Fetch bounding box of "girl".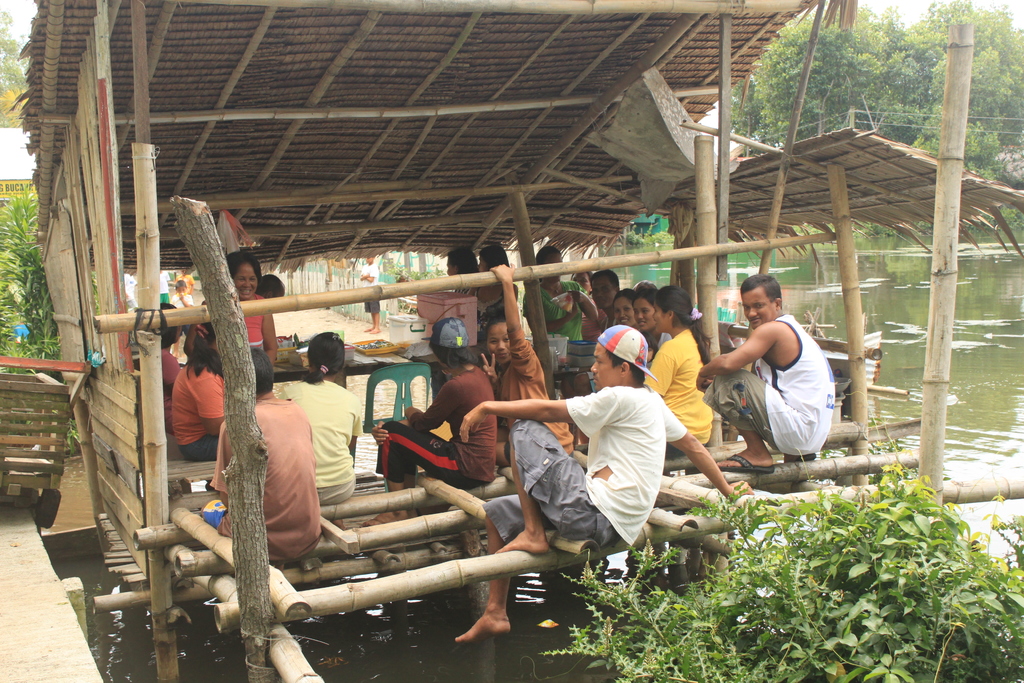
Bbox: (x1=483, y1=263, x2=570, y2=468).
